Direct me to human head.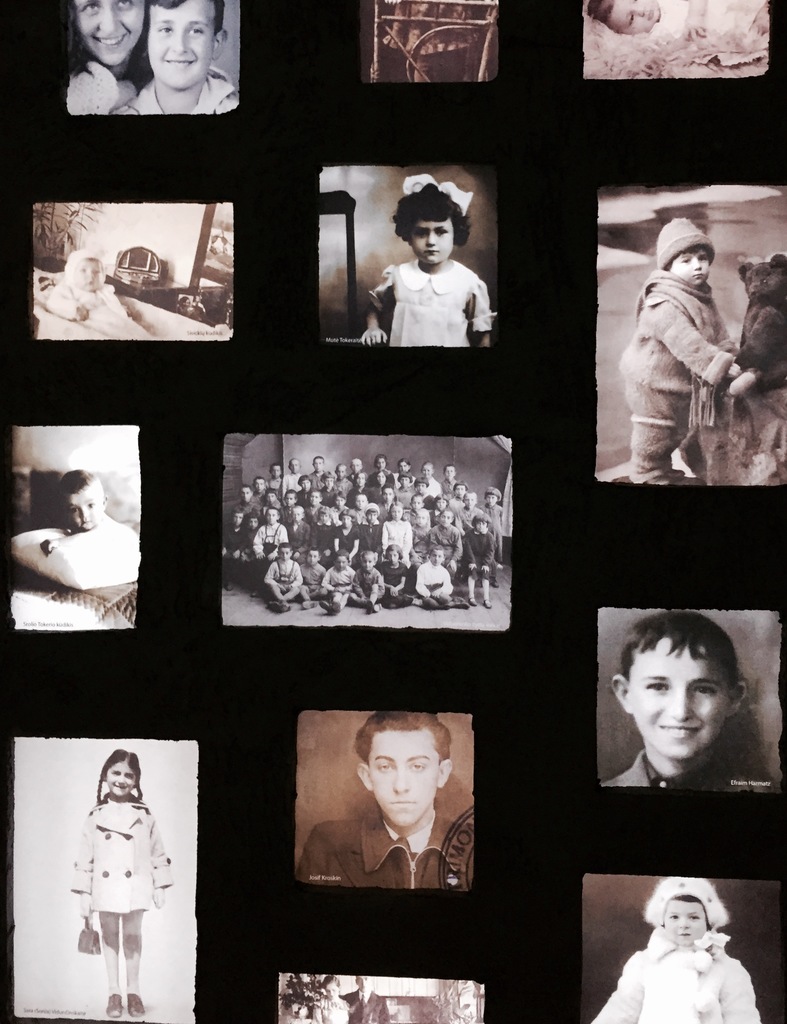
Direction: rect(447, 465, 459, 484).
